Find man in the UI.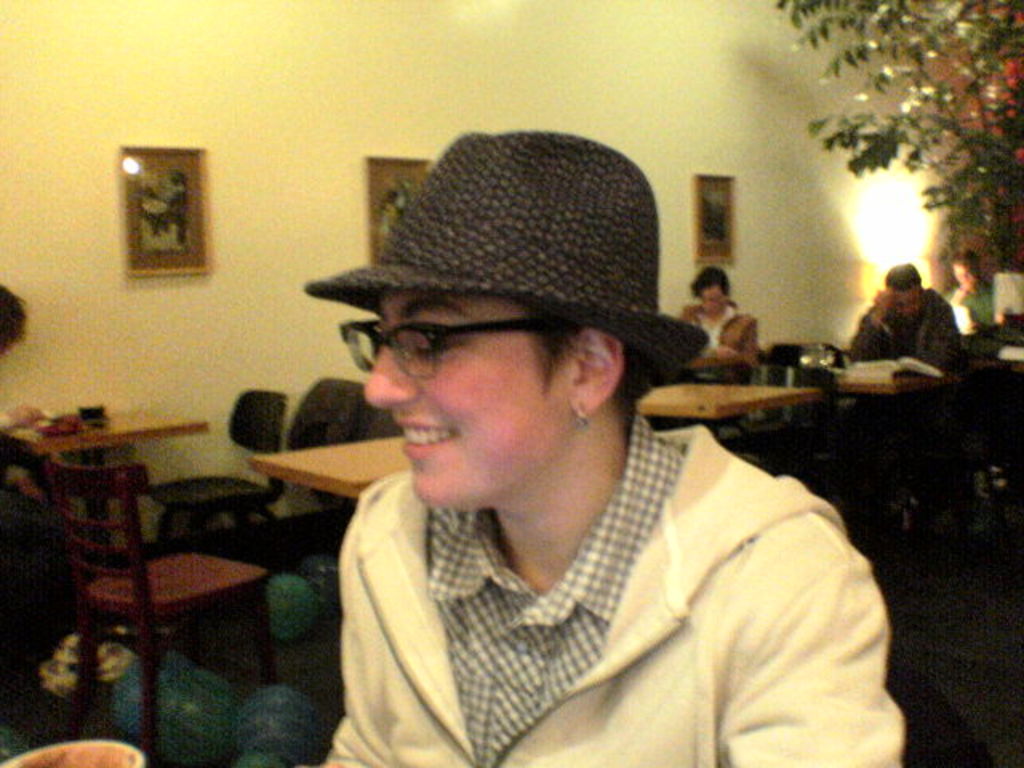
UI element at x1=675 y1=261 x2=763 y2=374.
